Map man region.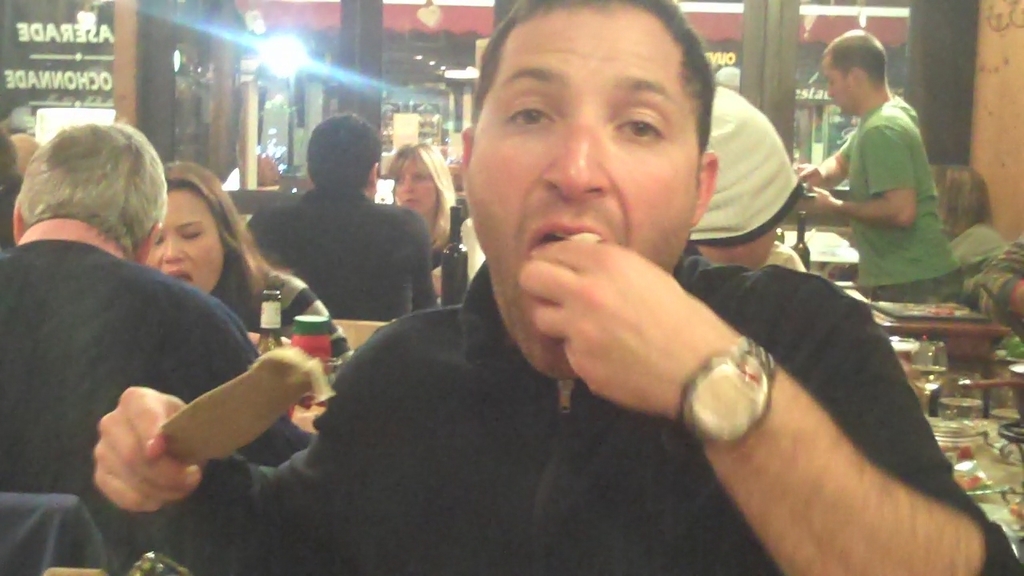
Mapped to l=785, t=17, r=966, b=325.
